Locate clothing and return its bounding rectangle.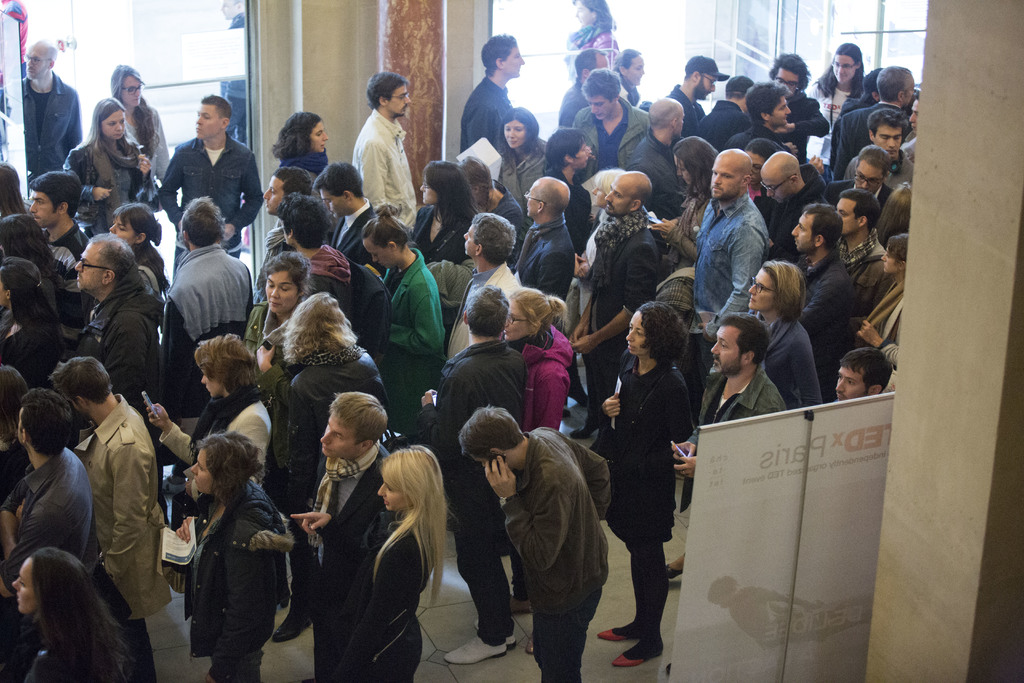
crop(618, 72, 641, 110).
